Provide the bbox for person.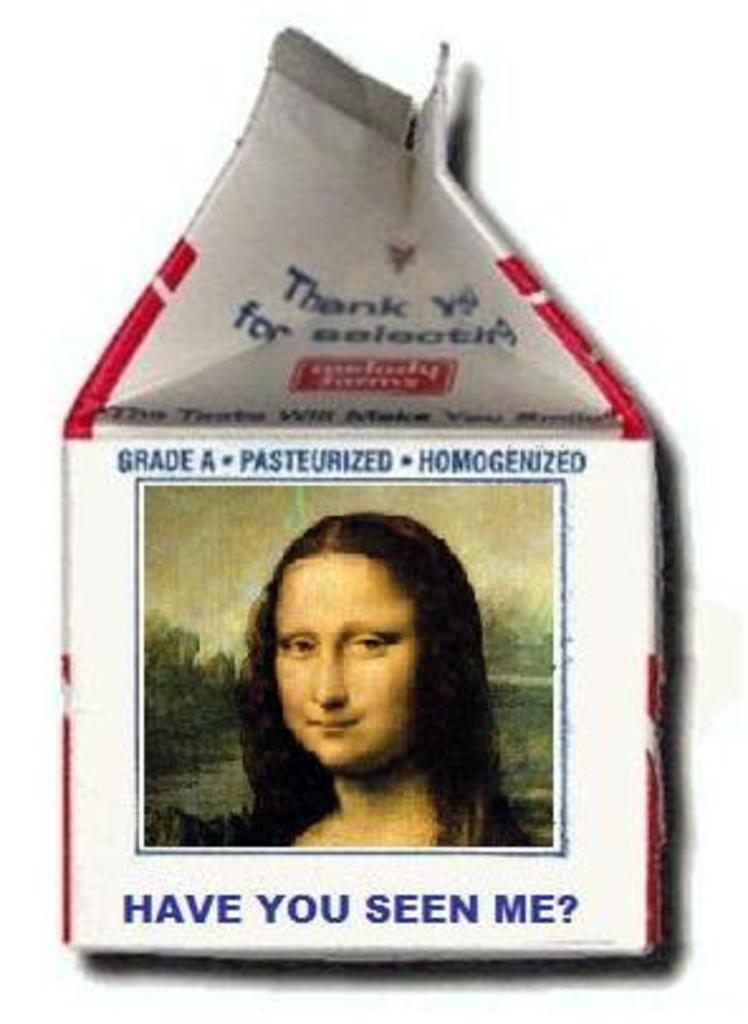
BBox(220, 513, 561, 847).
